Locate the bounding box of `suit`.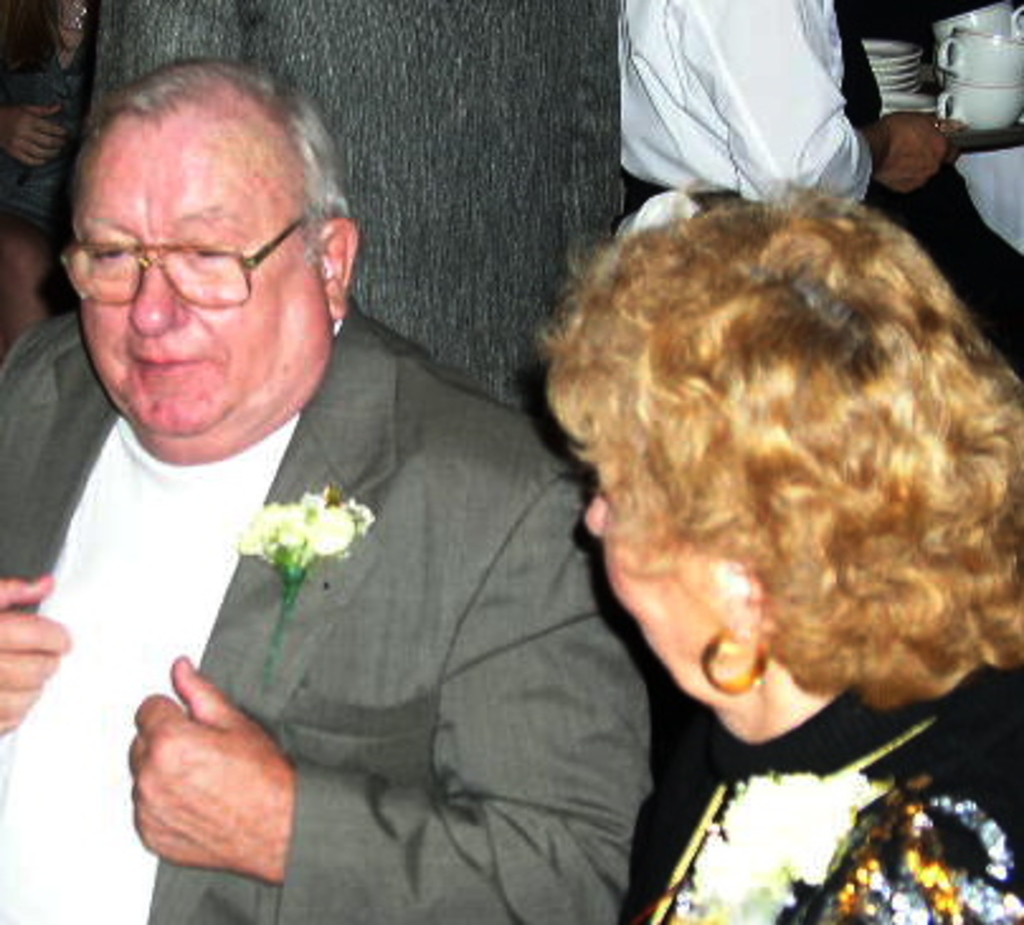
Bounding box: [0, 248, 608, 879].
